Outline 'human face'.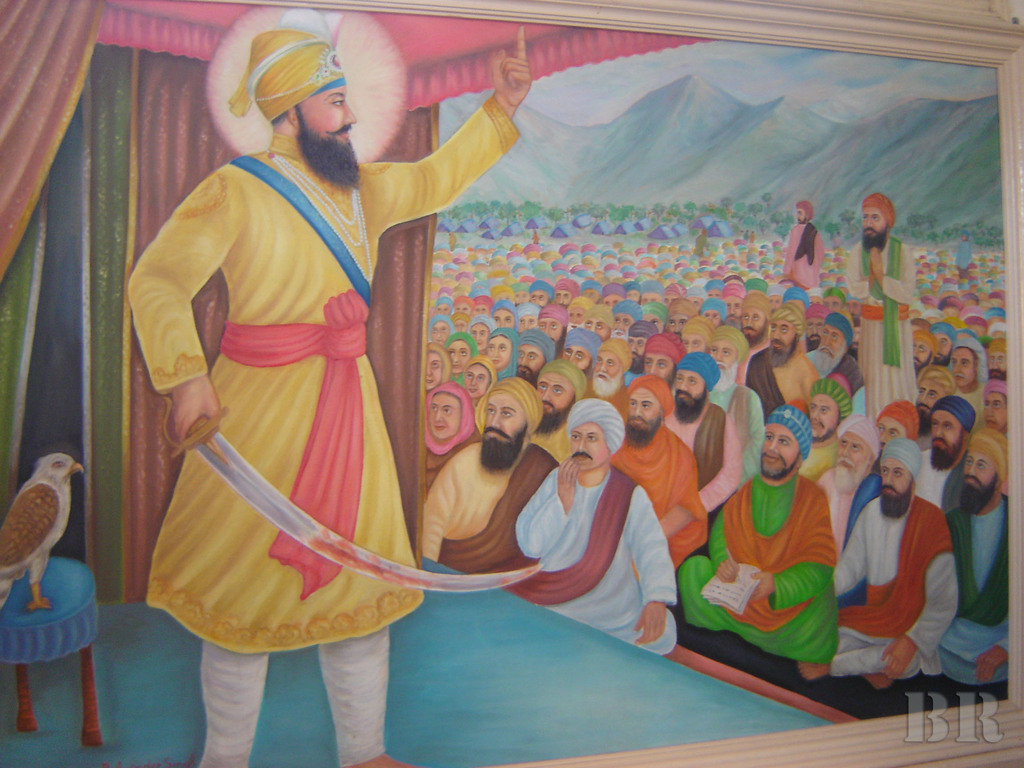
Outline: (x1=876, y1=416, x2=907, y2=456).
